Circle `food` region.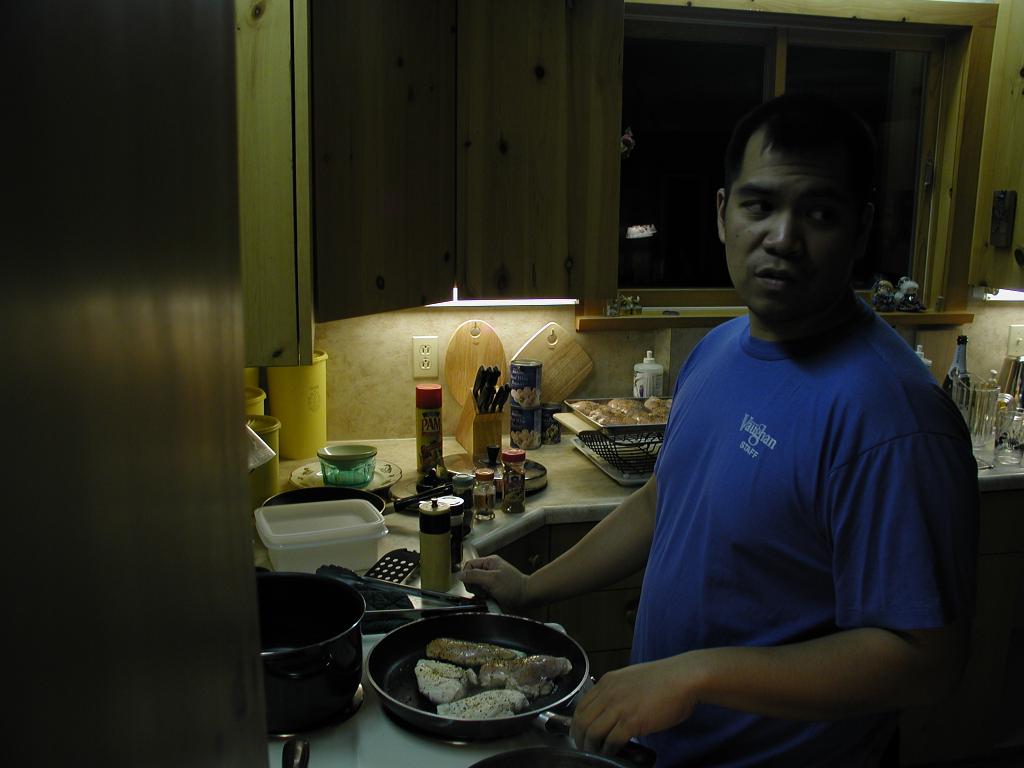
Region: 440 691 530 717.
